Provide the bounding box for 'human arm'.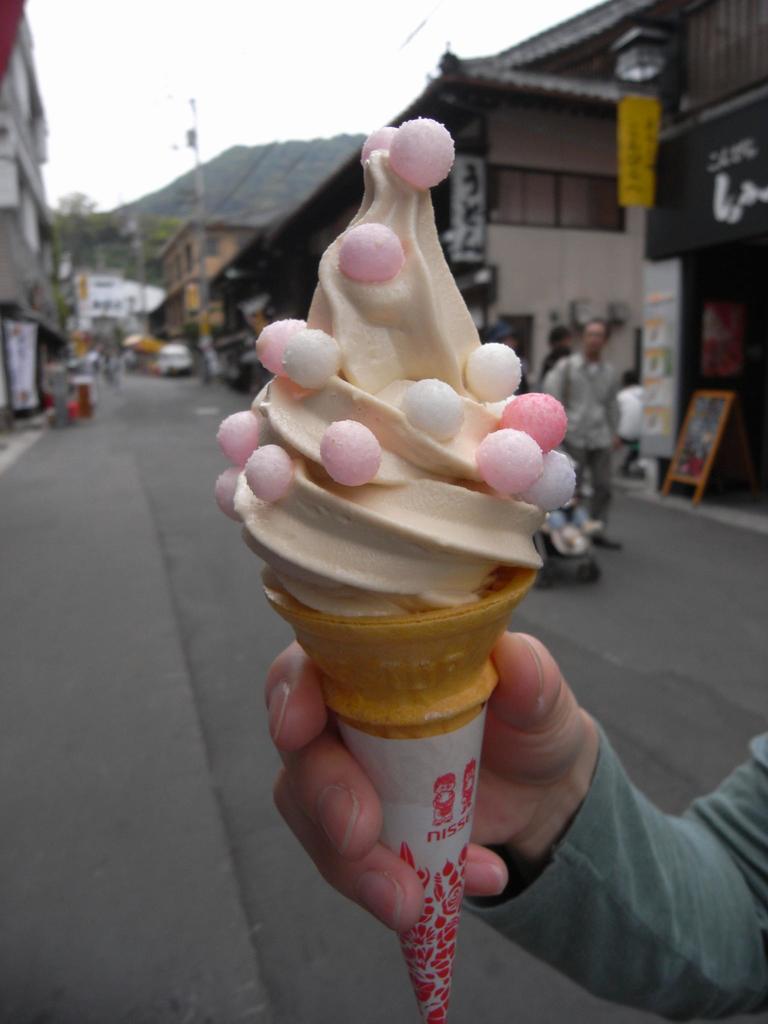
(265, 621, 767, 1023).
